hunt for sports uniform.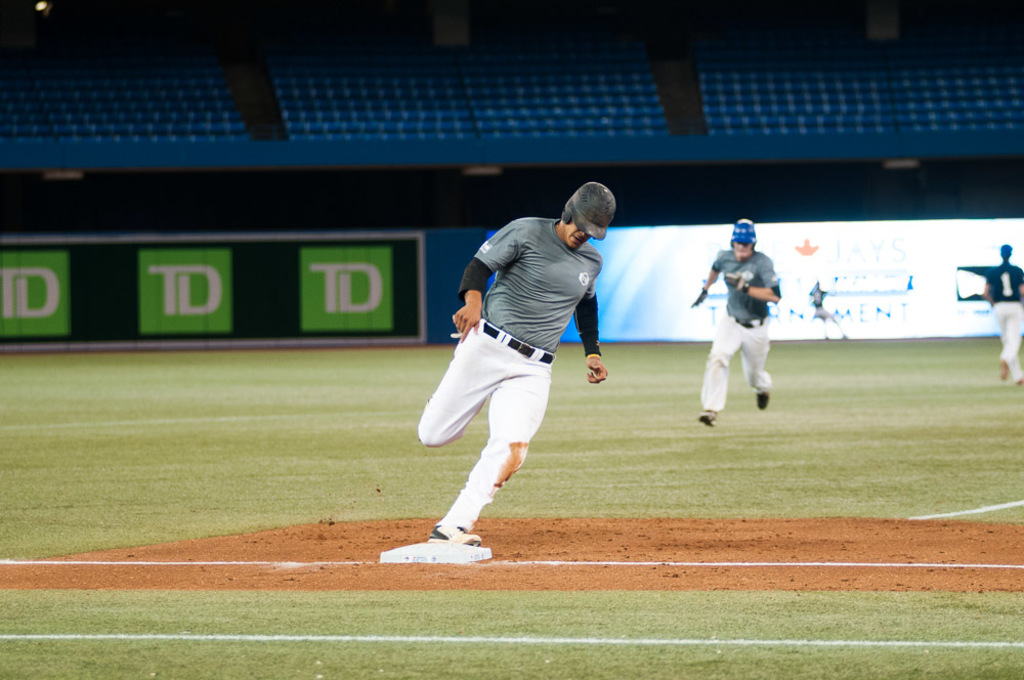
Hunted down at (left=985, top=254, right=1023, bottom=380).
